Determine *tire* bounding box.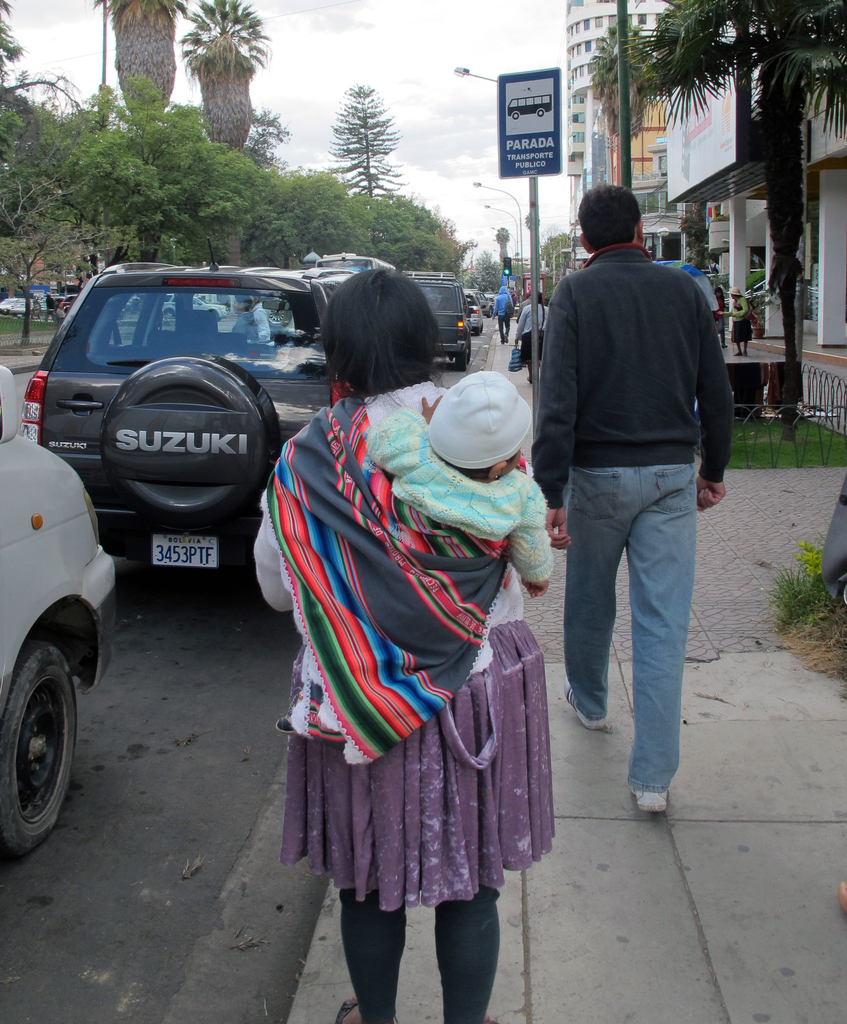
Determined: Rect(537, 106, 544, 116).
